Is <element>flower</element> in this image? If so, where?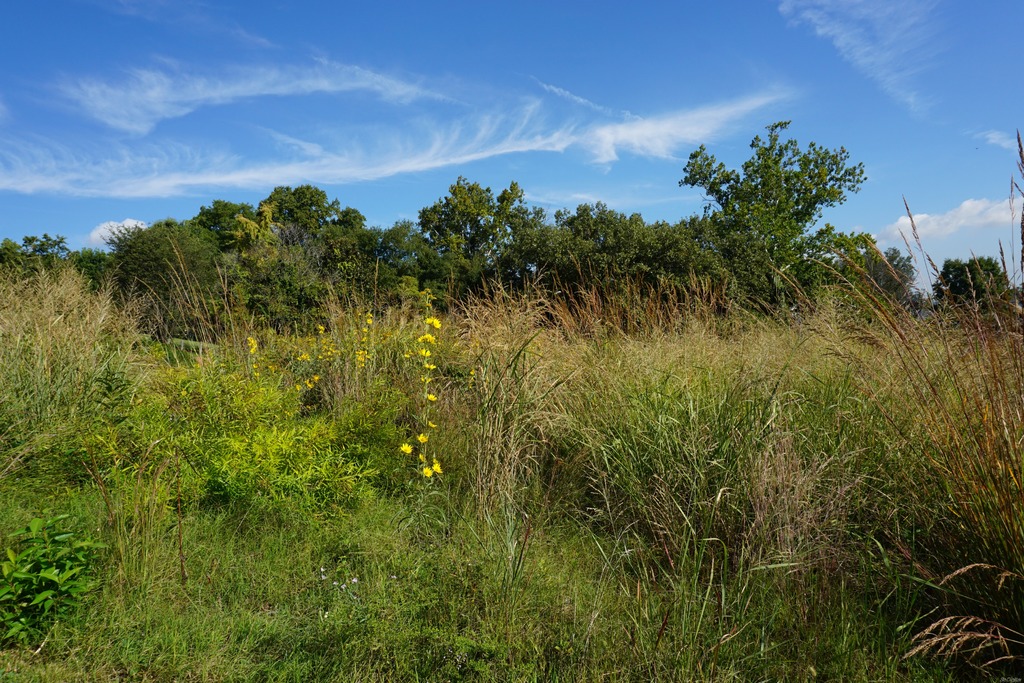
Yes, at crop(421, 374, 431, 384).
